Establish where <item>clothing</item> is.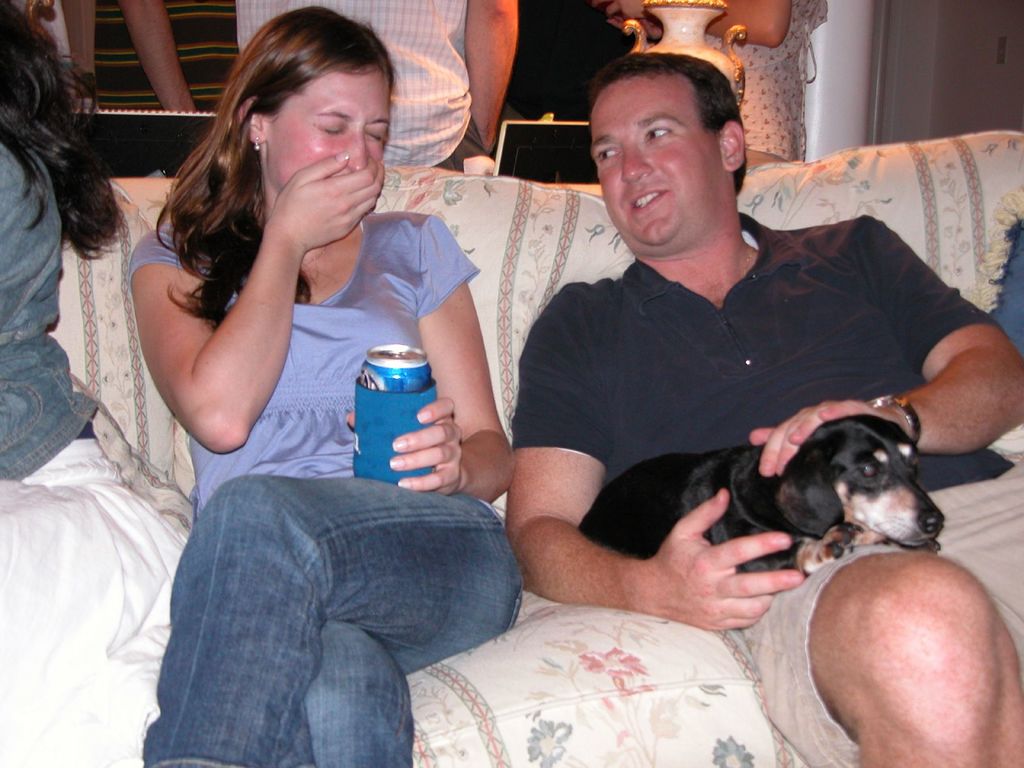
Established at x1=237 y1=0 x2=489 y2=180.
